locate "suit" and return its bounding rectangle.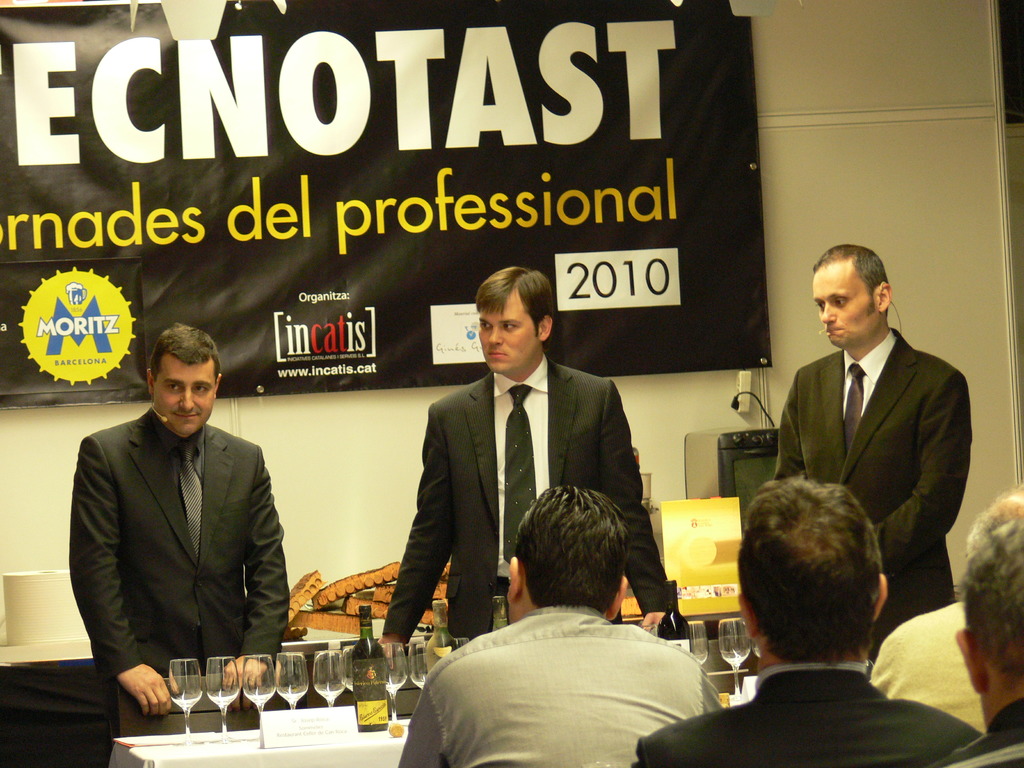
BBox(769, 324, 973, 664).
